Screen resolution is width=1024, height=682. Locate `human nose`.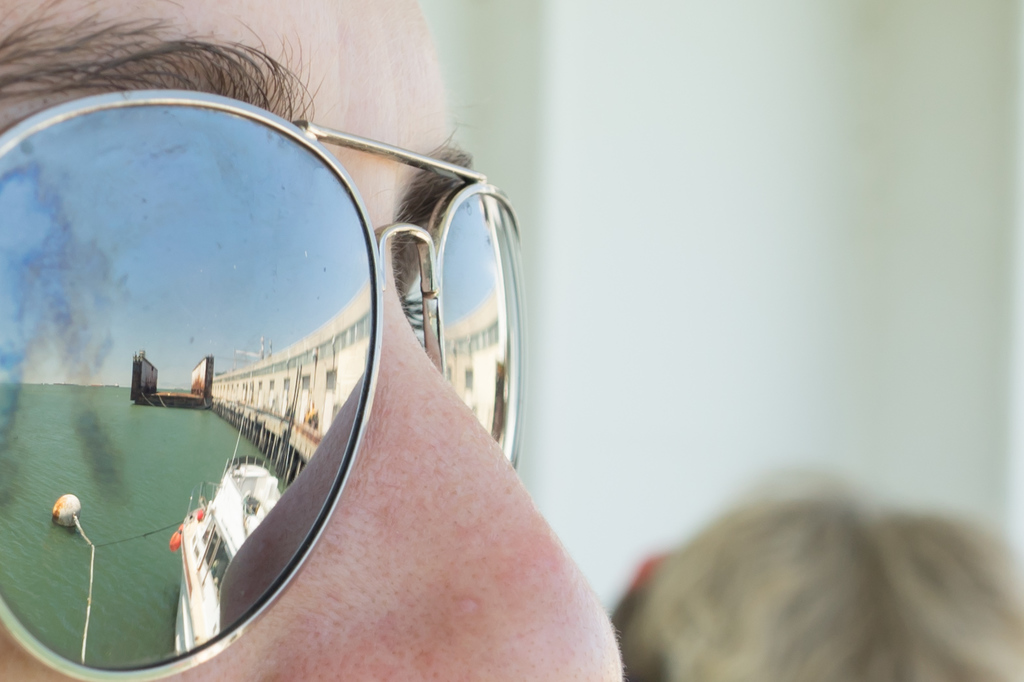
[left=184, top=173, right=625, bottom=679].
